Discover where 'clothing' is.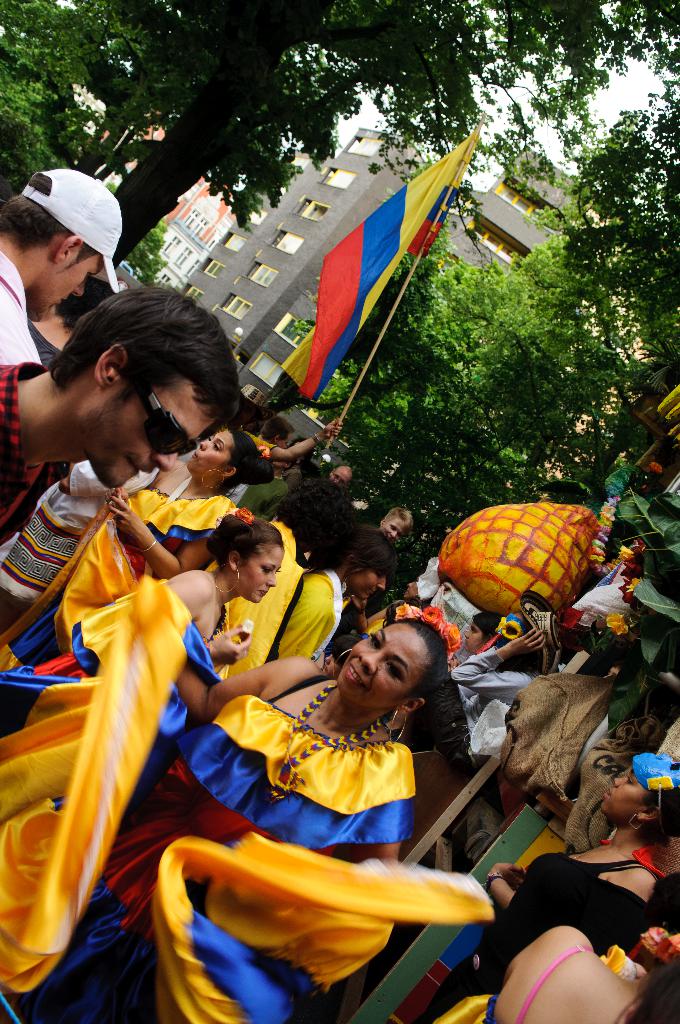
Discovered at Rect(20, 325, 69, 392).
